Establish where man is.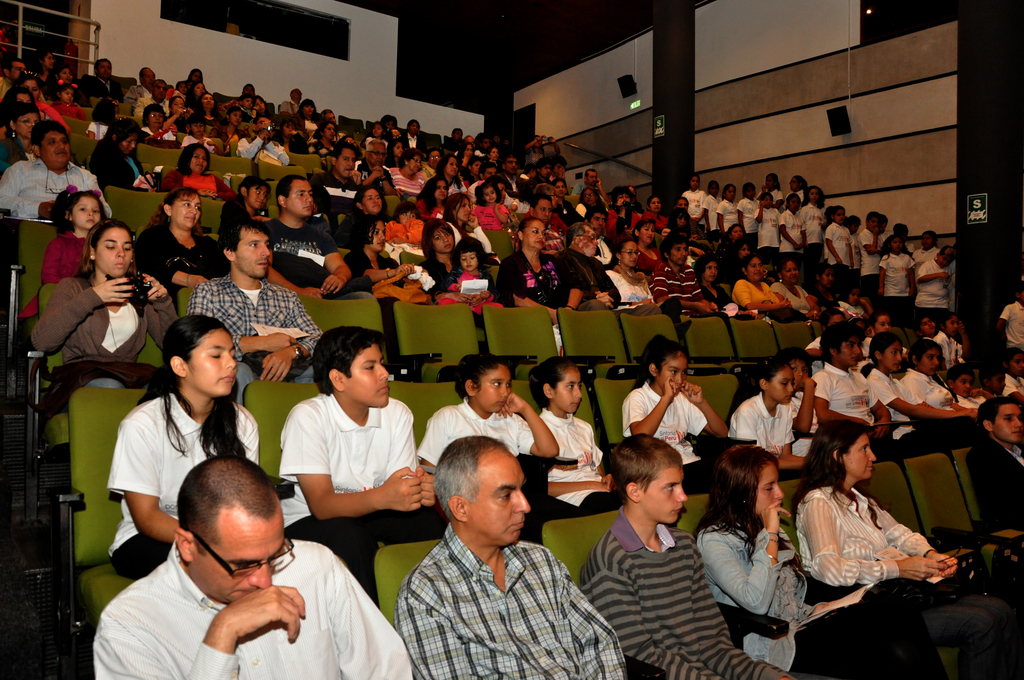
Established at 93:451:417:679.
